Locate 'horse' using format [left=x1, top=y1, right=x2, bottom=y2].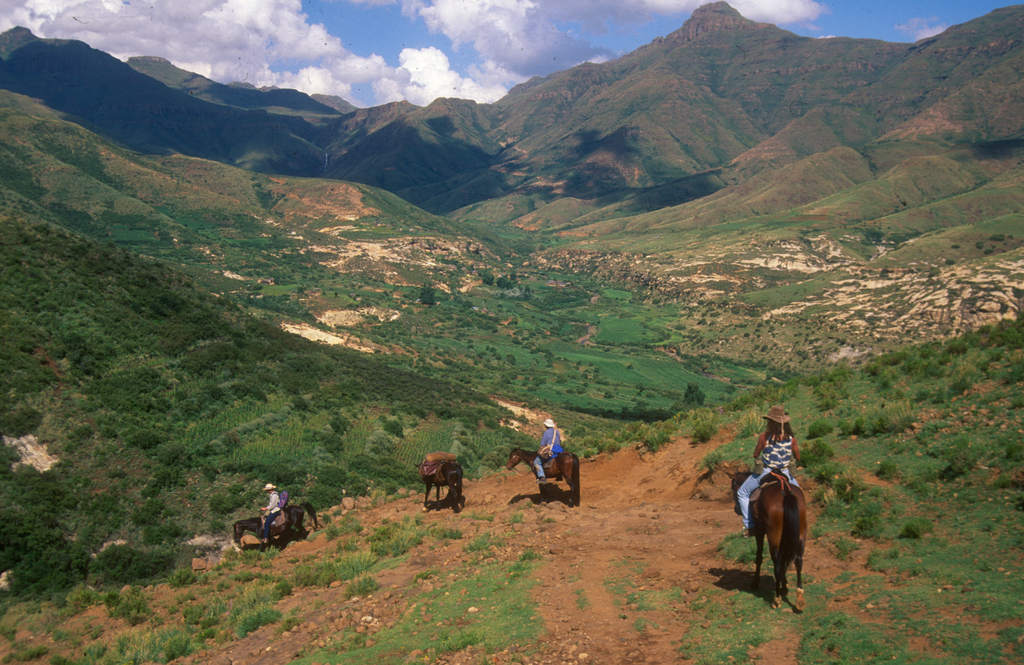
[left=506, top=445, right=581, bottom=504].
